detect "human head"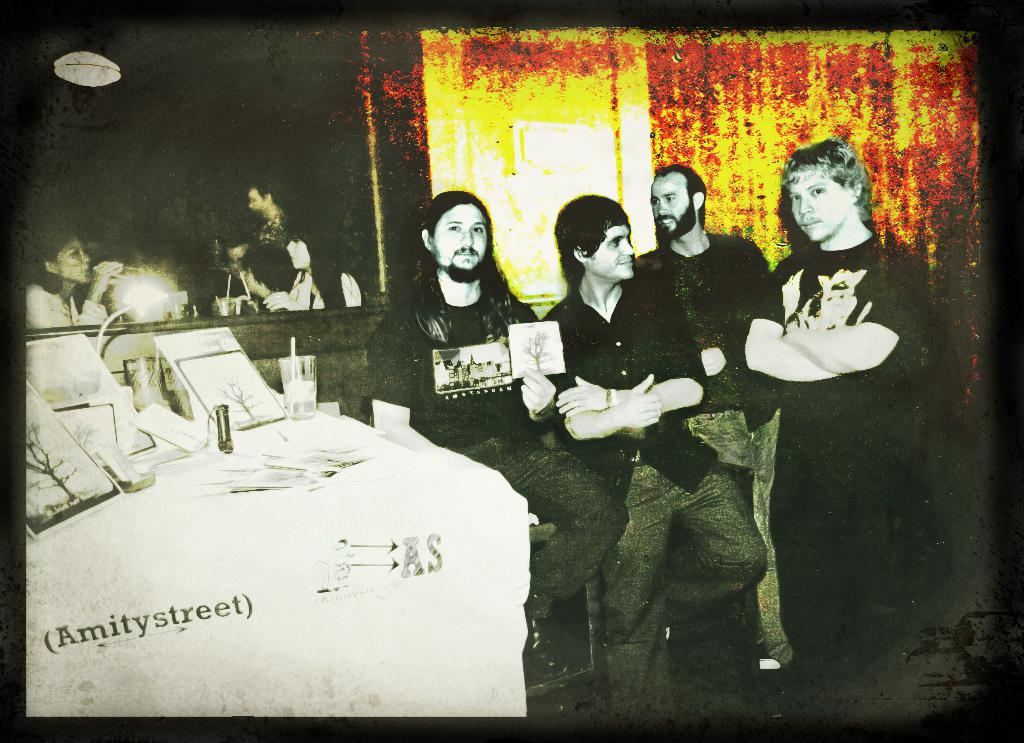
bbox(775, 135, 866, 244)
